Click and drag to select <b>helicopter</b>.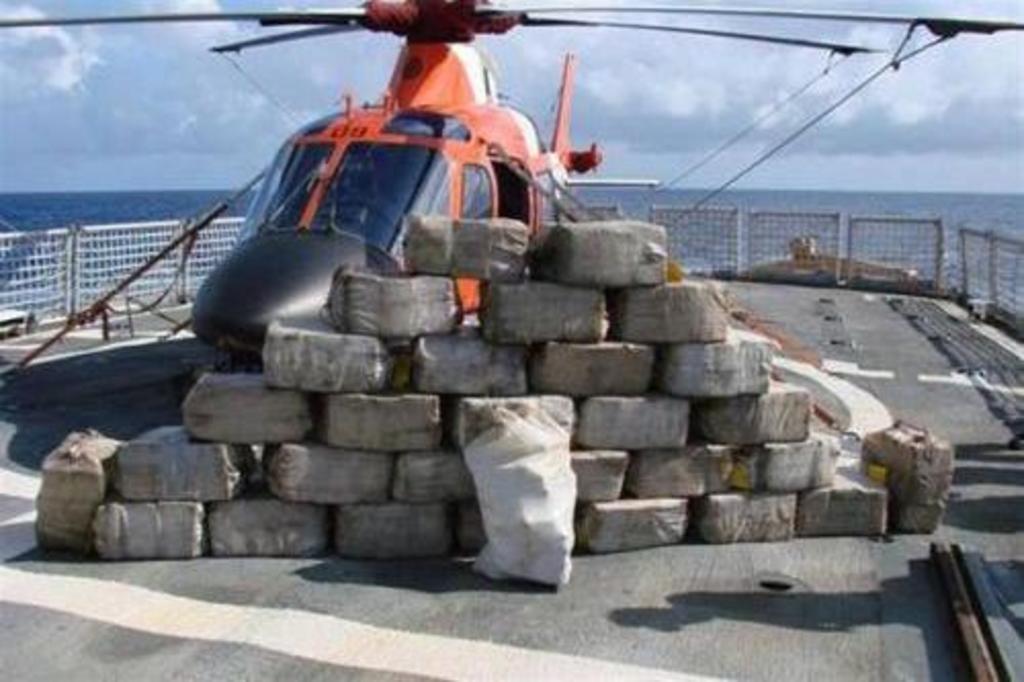
Selection: detection(0, 0, 1022, 401).
